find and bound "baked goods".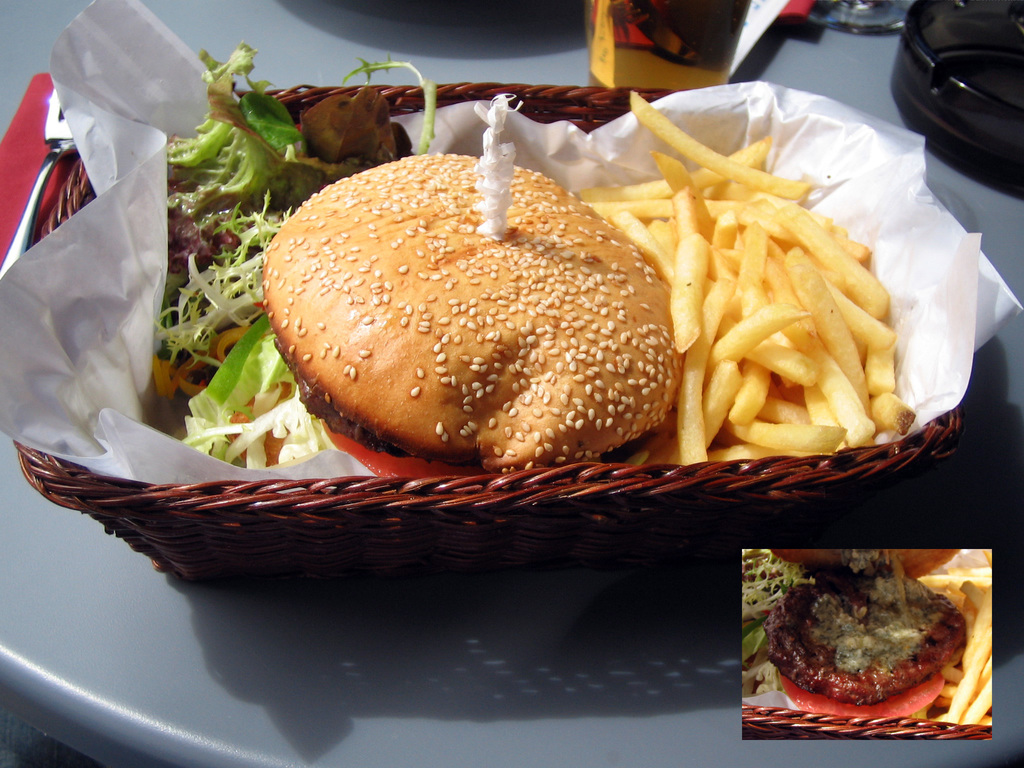
Bound: region(566, 85, 915, 471).
